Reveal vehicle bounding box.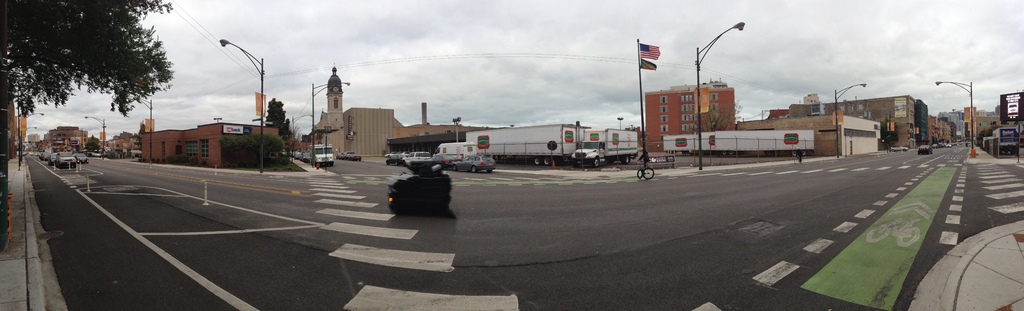
Revealed: left=400, top=151, right=411, bottom=158.
